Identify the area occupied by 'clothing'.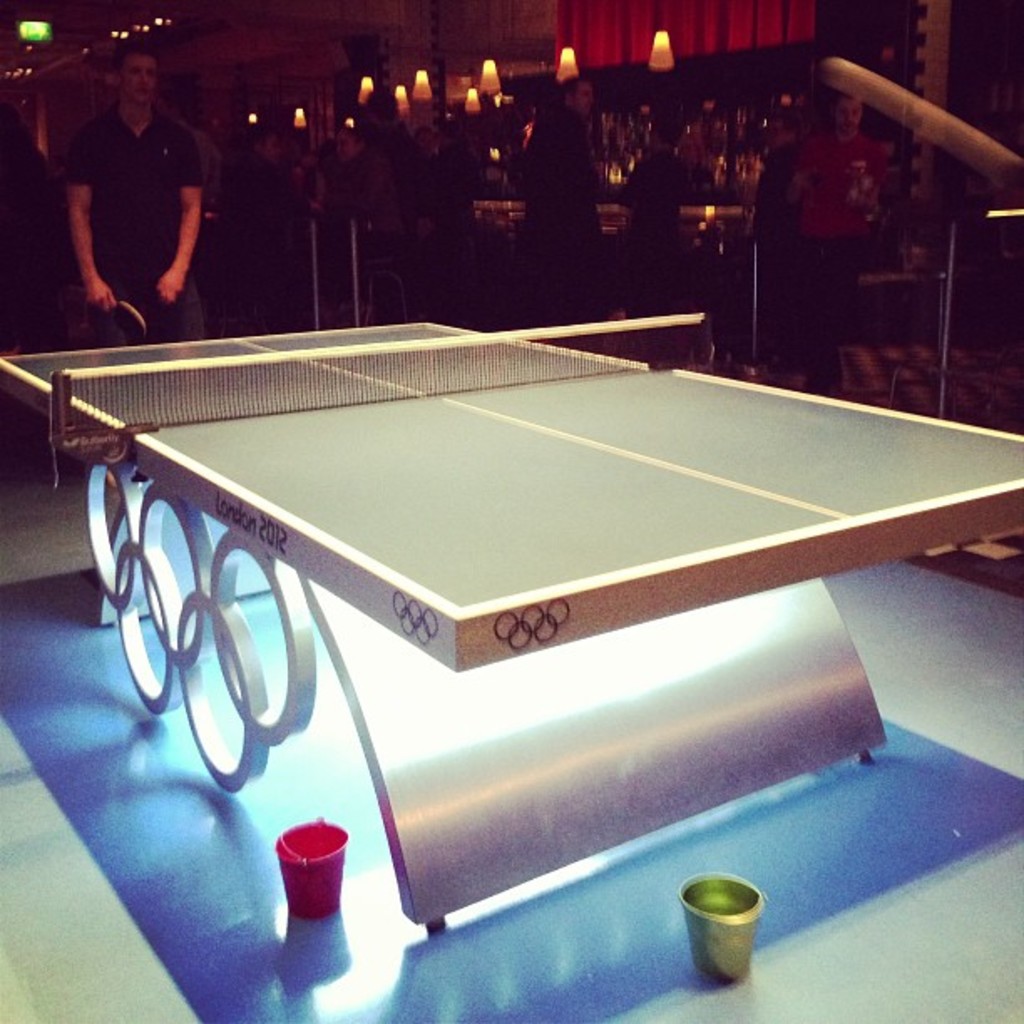
Area: [x1=793, y1=132, x2=883, y2=368].
